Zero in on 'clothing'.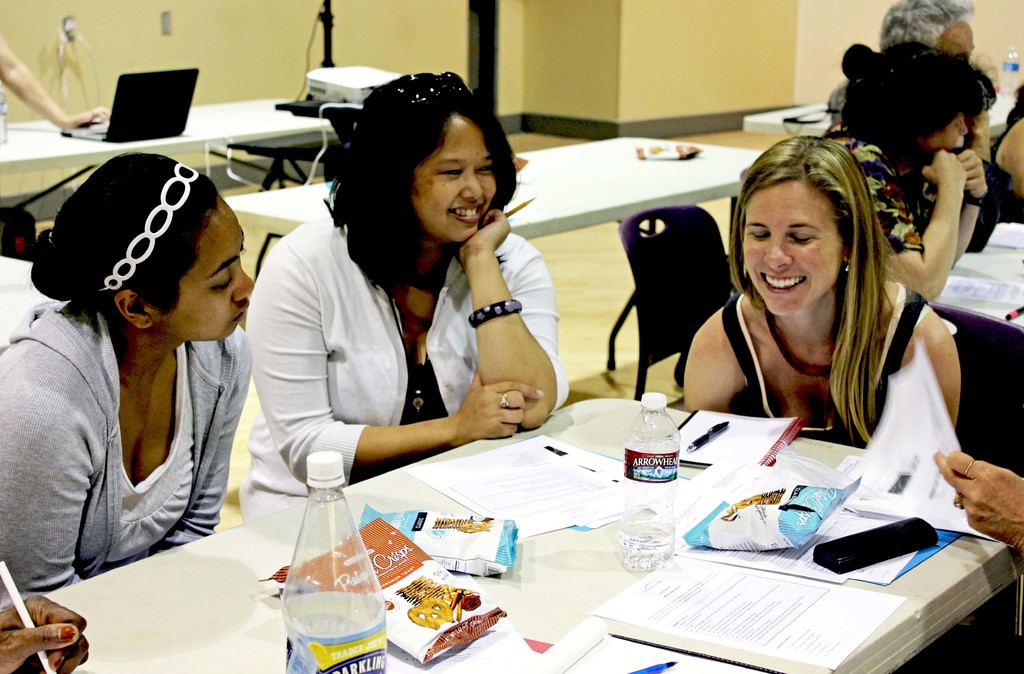
Zeroed in: (709,286,931,442).
